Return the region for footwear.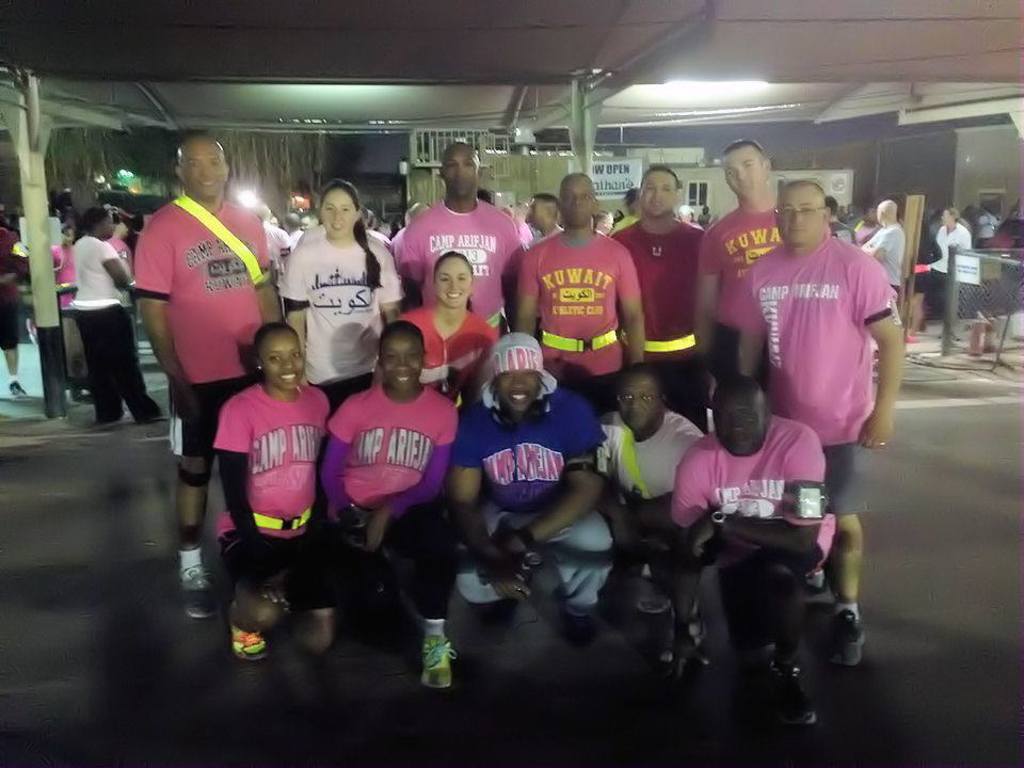
box=[827, 606, 870, 671].
